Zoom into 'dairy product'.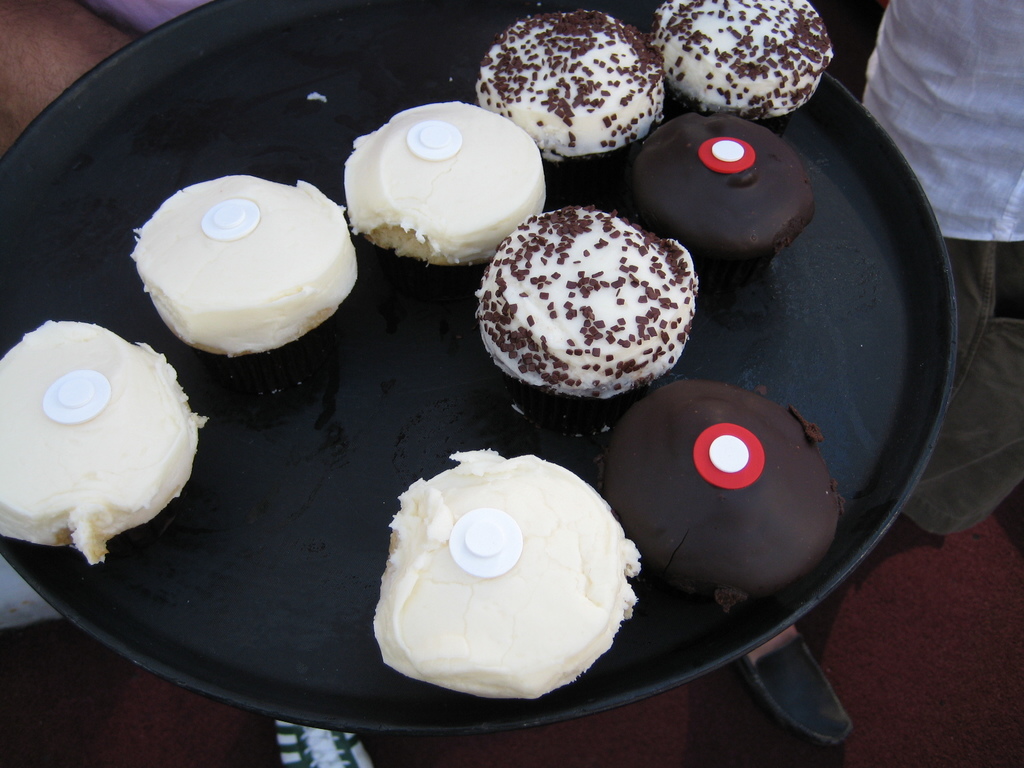
Zoom target: [x1=378, y1=449, x2=634, y2=713].
